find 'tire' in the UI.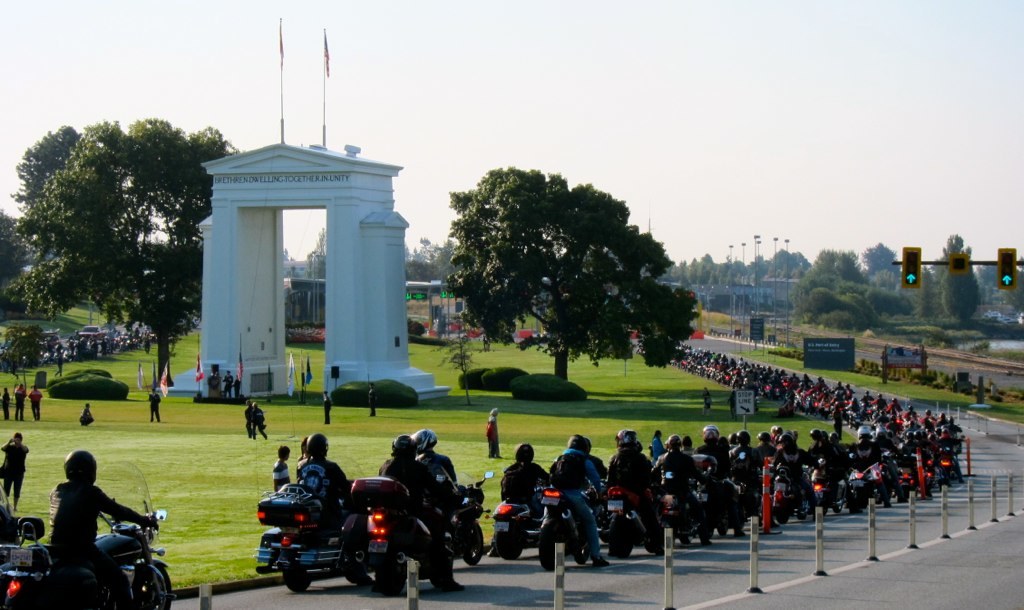
UI element at bbox=[715, 505, 730, 533].
